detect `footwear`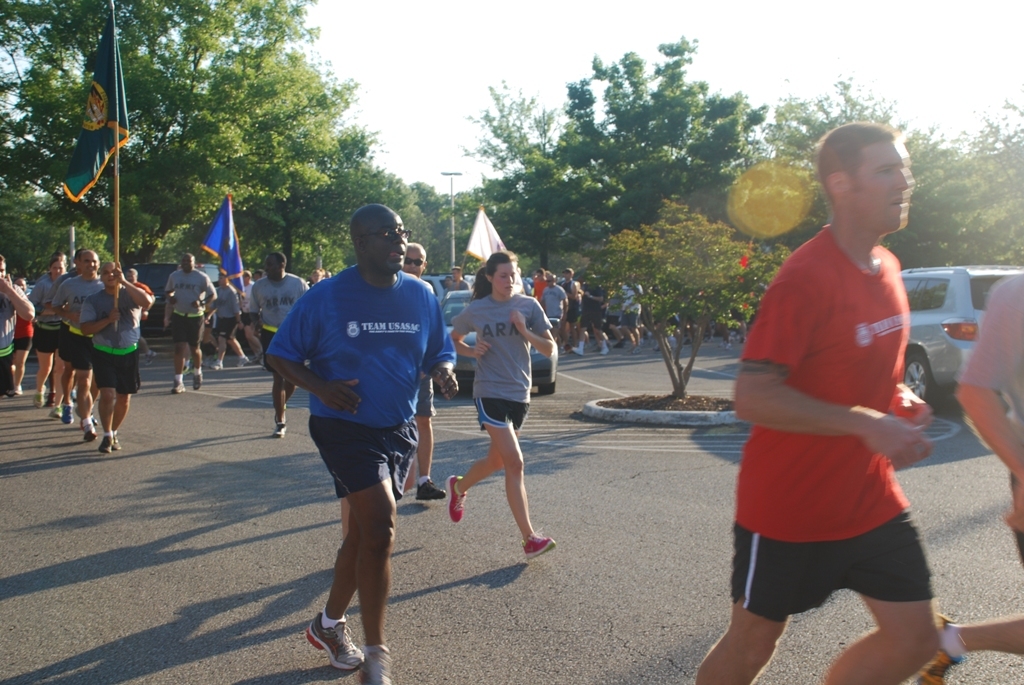
{"left": 415, "top": 481, "right": 446, "bottom": 501}
